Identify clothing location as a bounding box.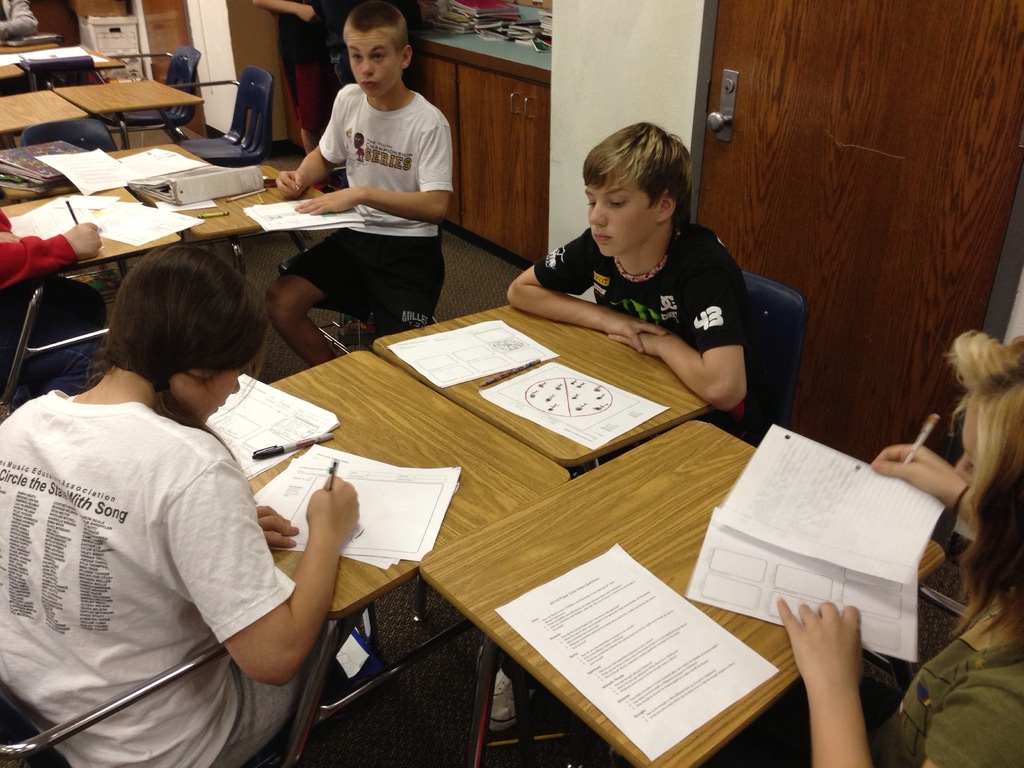
region(0, 207, 101, 359).
